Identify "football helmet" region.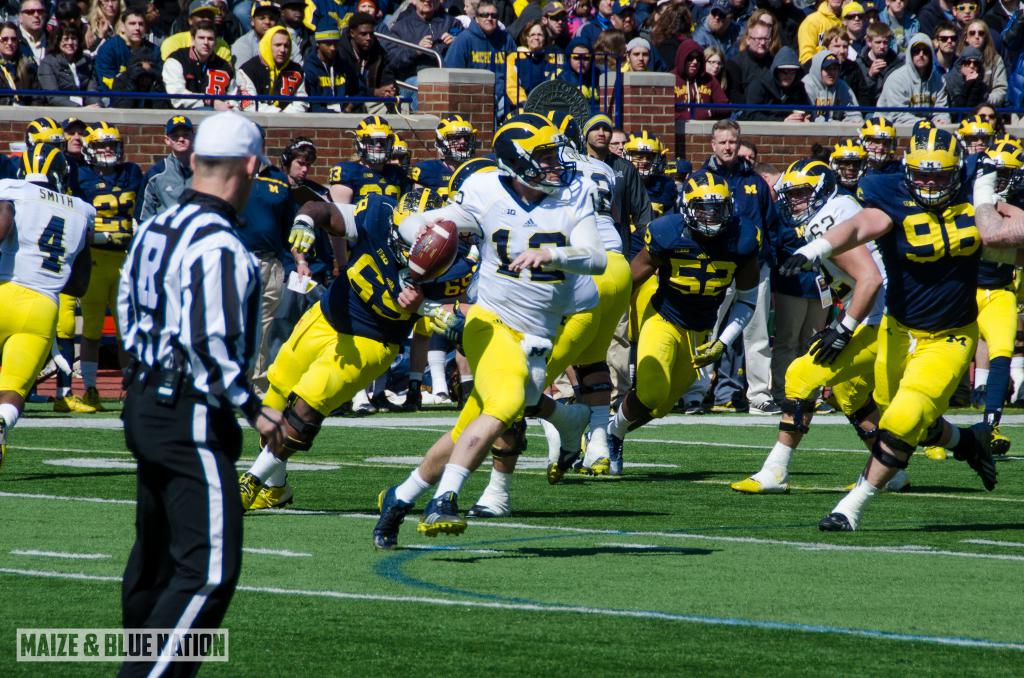
Region: (left=900, top=129, right=967, bottom=197).
